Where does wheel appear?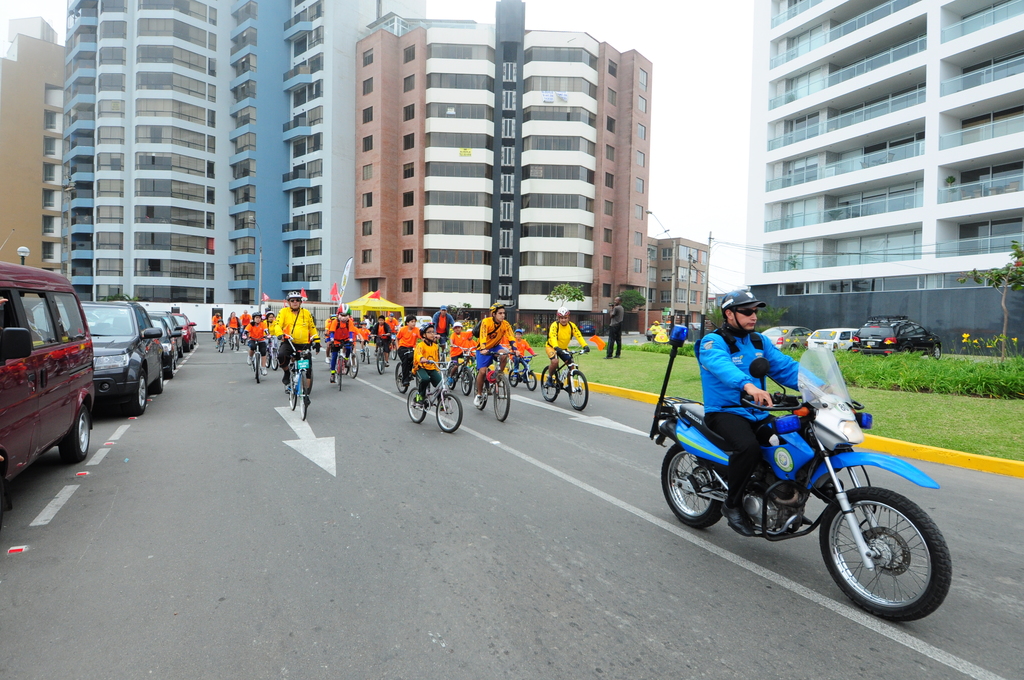
Appears at [x1=509, y1=368, x2=518, y2=387].
